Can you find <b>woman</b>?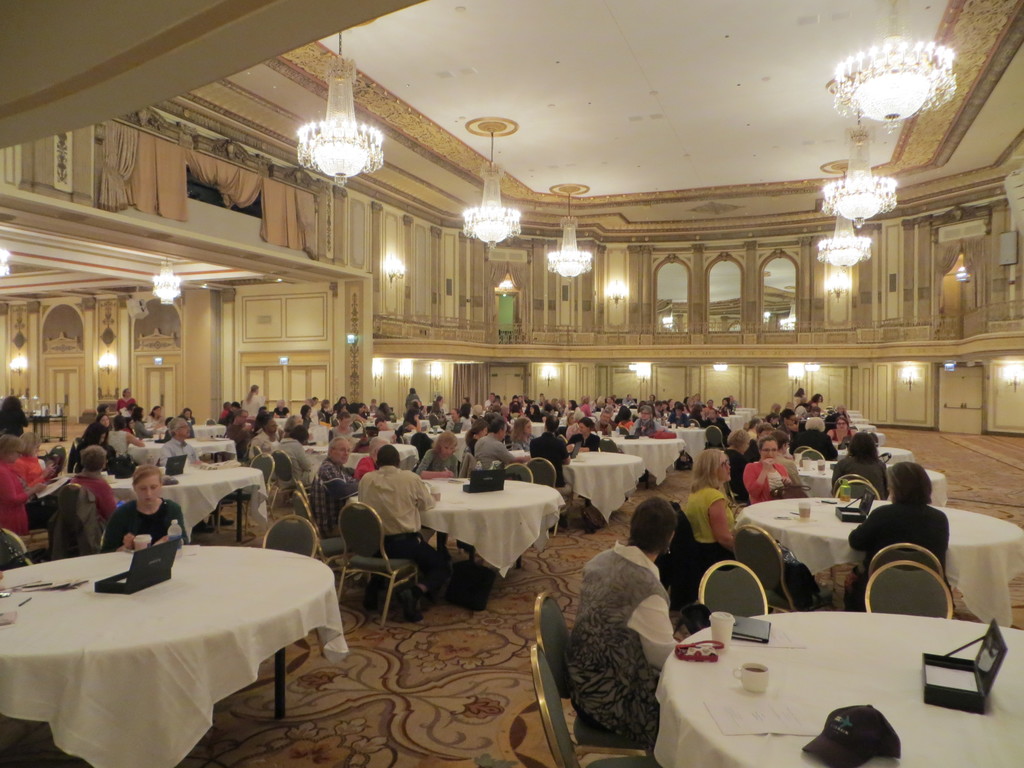
Yes, bounding box: <region>283, 412, 301, 437</region>.
